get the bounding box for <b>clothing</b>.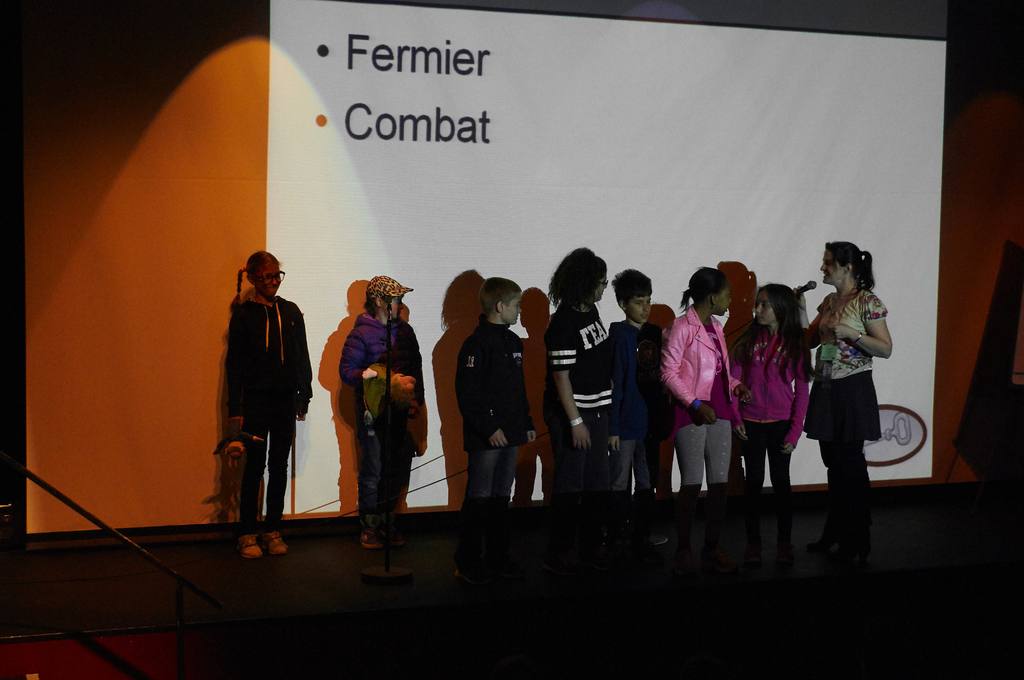
locate(452, 327, 530, 442).
